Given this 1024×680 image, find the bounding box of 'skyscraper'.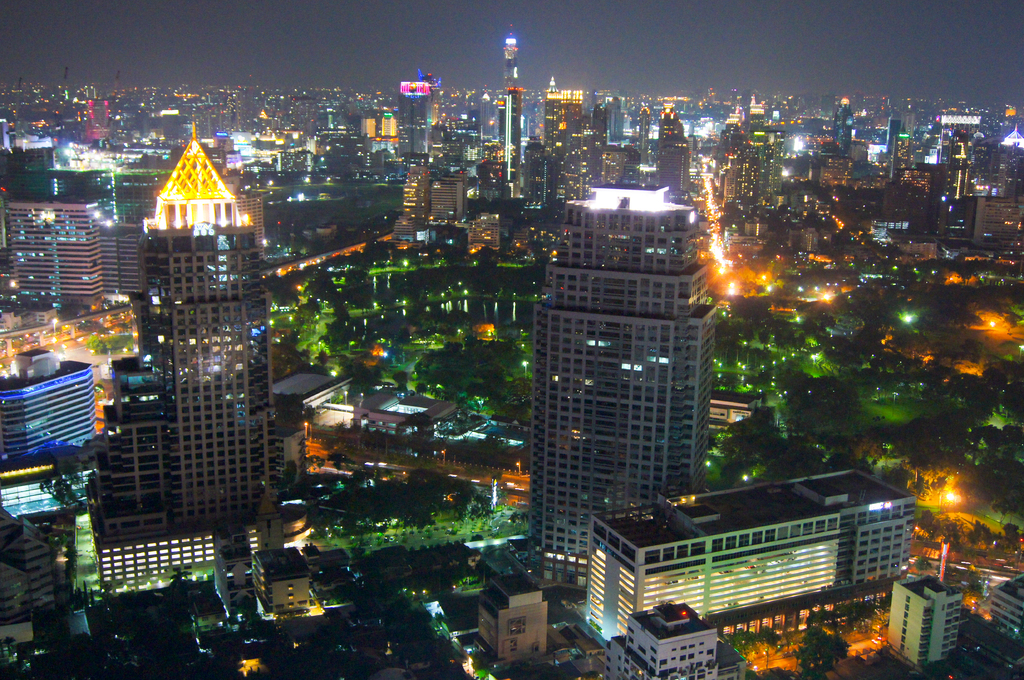
<box>510,158,743,585</box>.
